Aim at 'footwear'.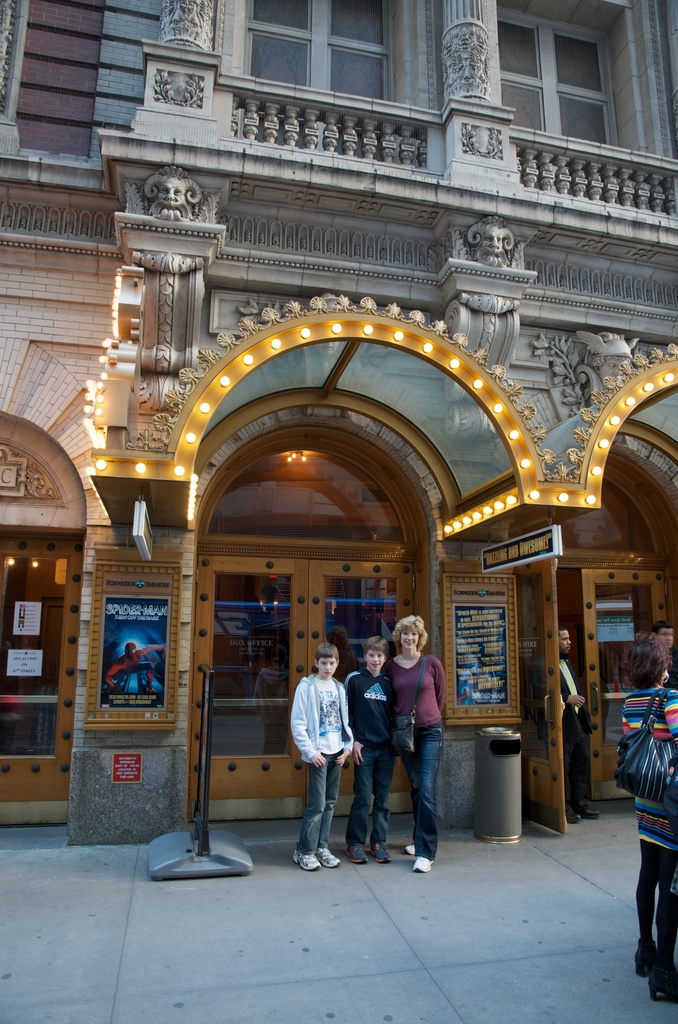
Aimed at detection(403, 841, 422, 860).
